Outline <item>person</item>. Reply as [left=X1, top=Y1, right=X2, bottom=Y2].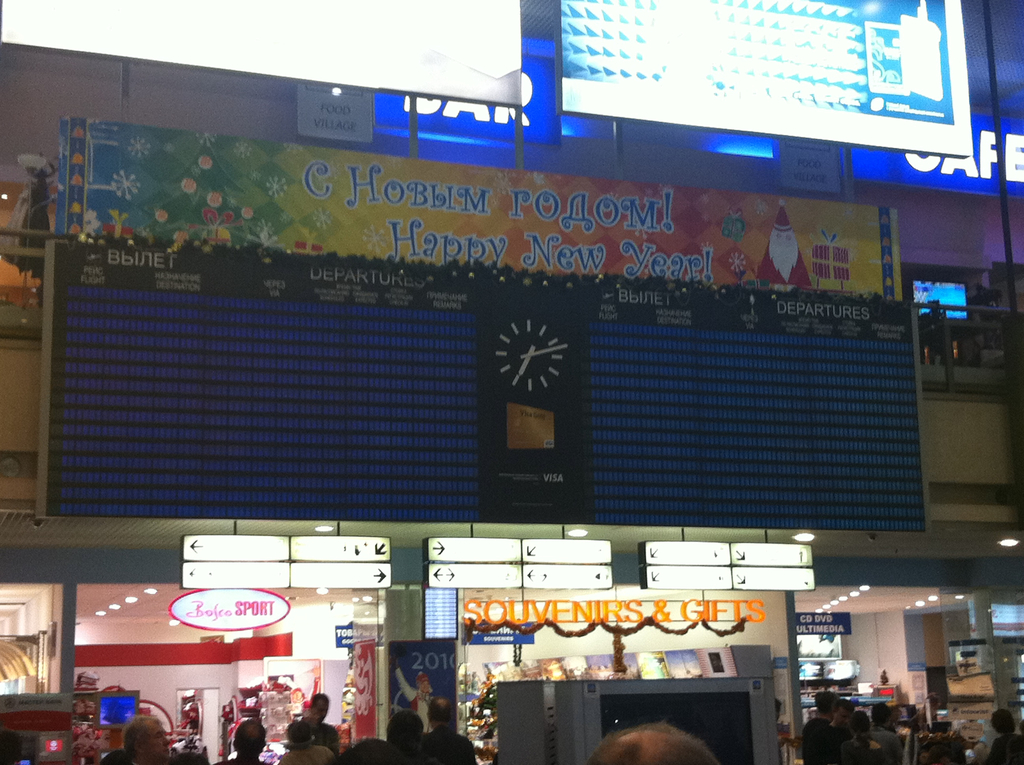
[left=123, top=712, right=170, bottom=764].
